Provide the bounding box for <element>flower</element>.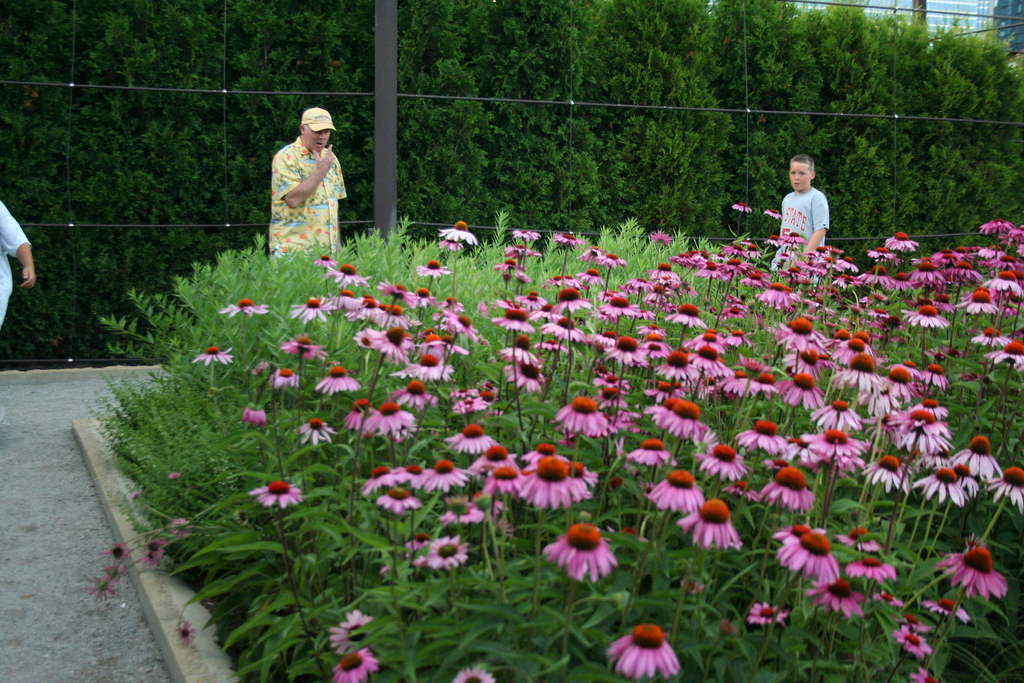
x1=450 y1=666 x2=492 y2=682.
